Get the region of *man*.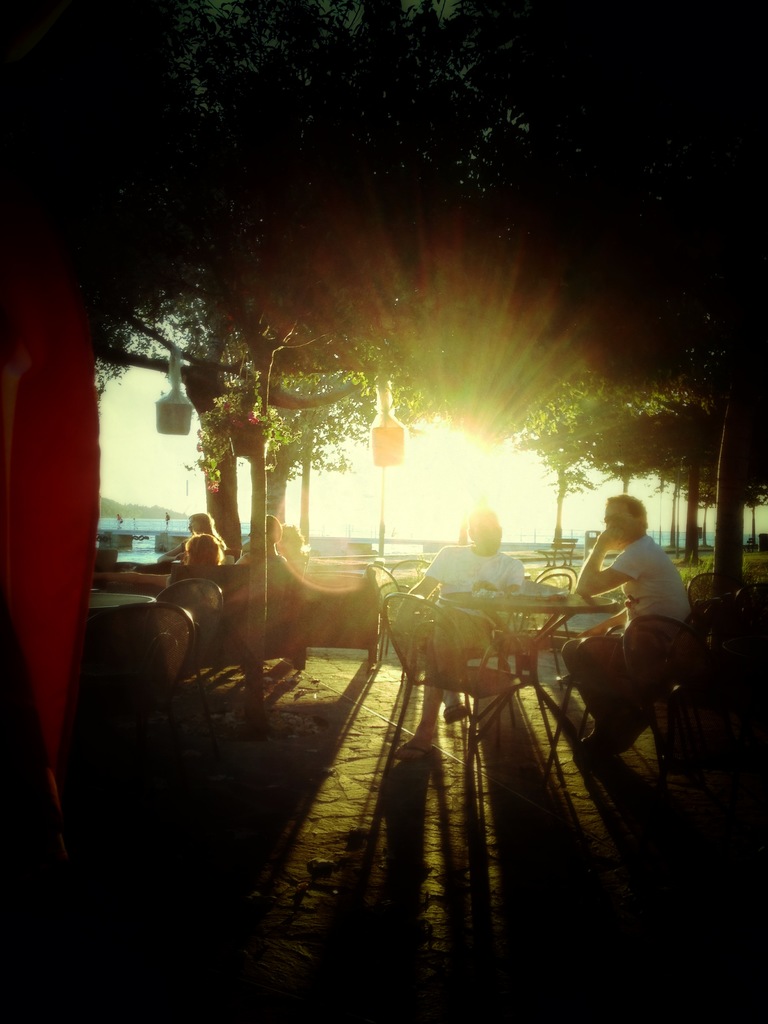
392 511 522 763.
